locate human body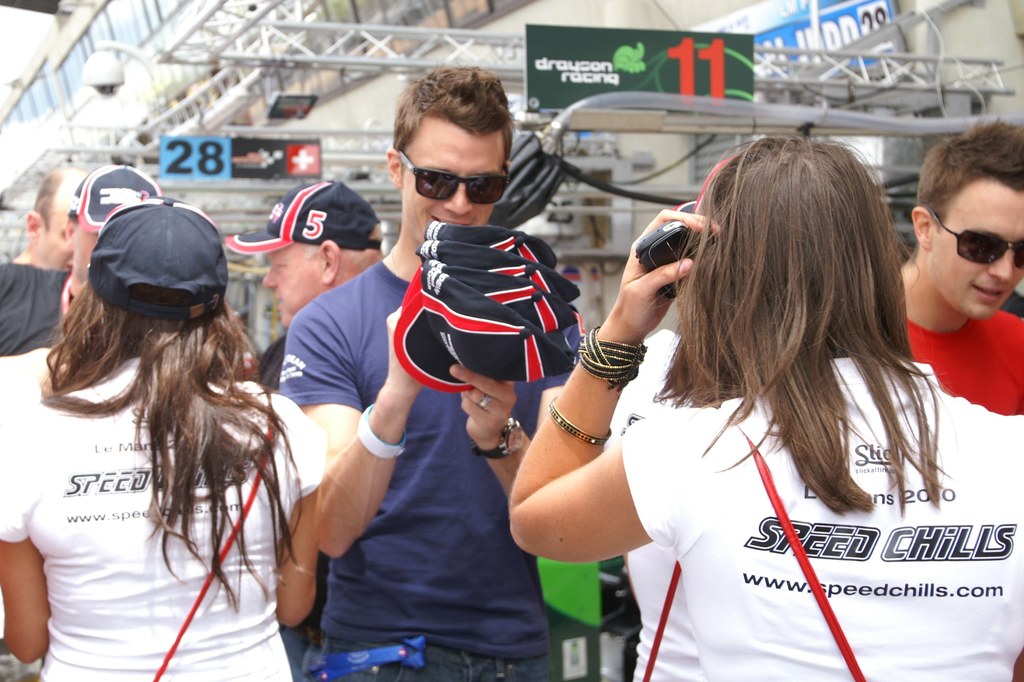
detection(19, 165, 315, 680)
